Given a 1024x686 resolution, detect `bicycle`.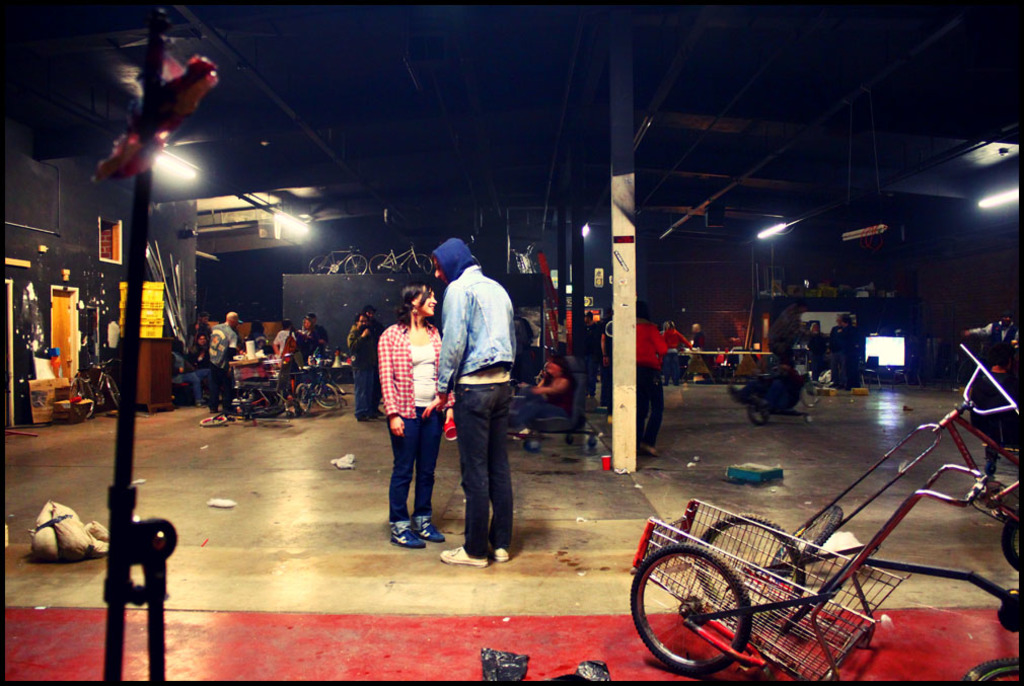
rect(69, 357, 122, 423).
